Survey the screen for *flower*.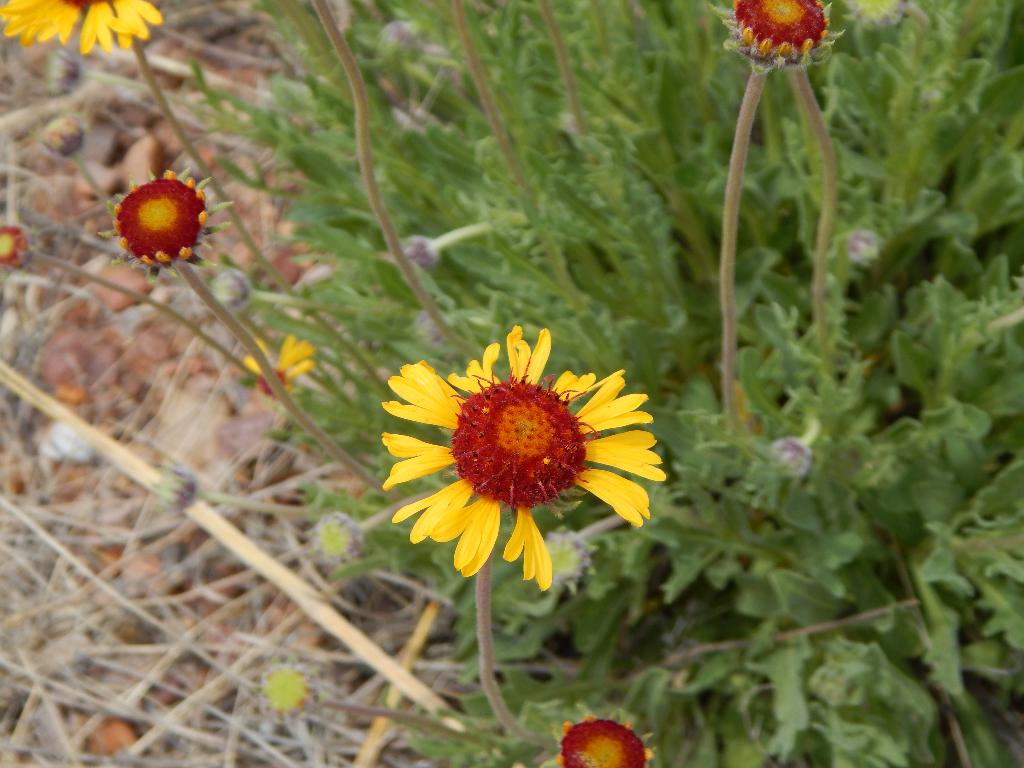
Survey found: x1=95 y1=166 x2=236 y2=271.
